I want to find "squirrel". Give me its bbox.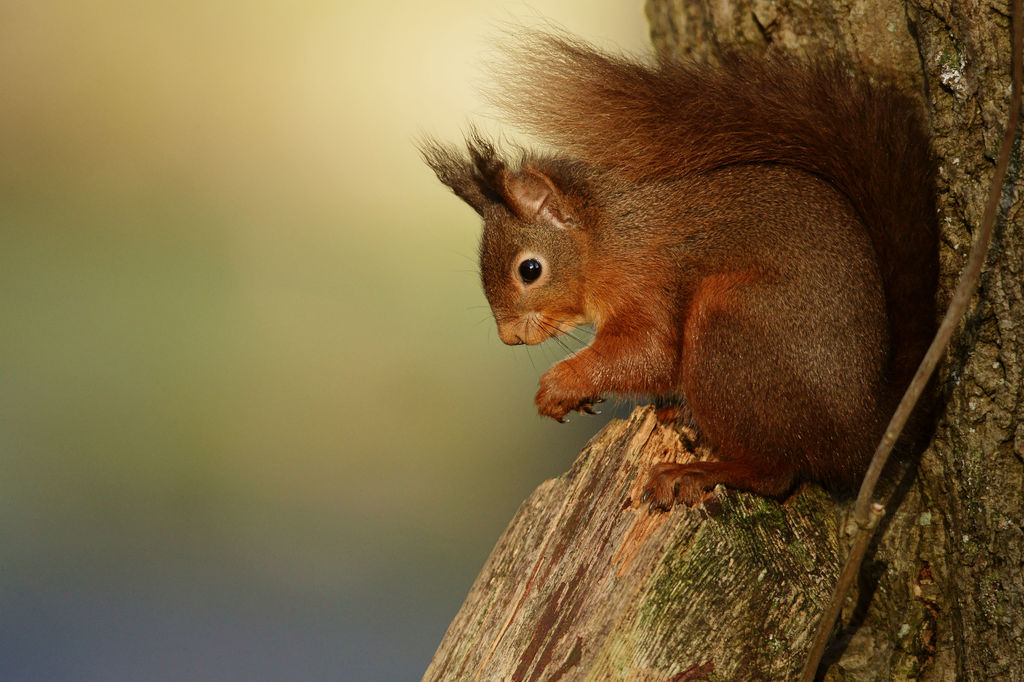
396, 1, 960, 551.
